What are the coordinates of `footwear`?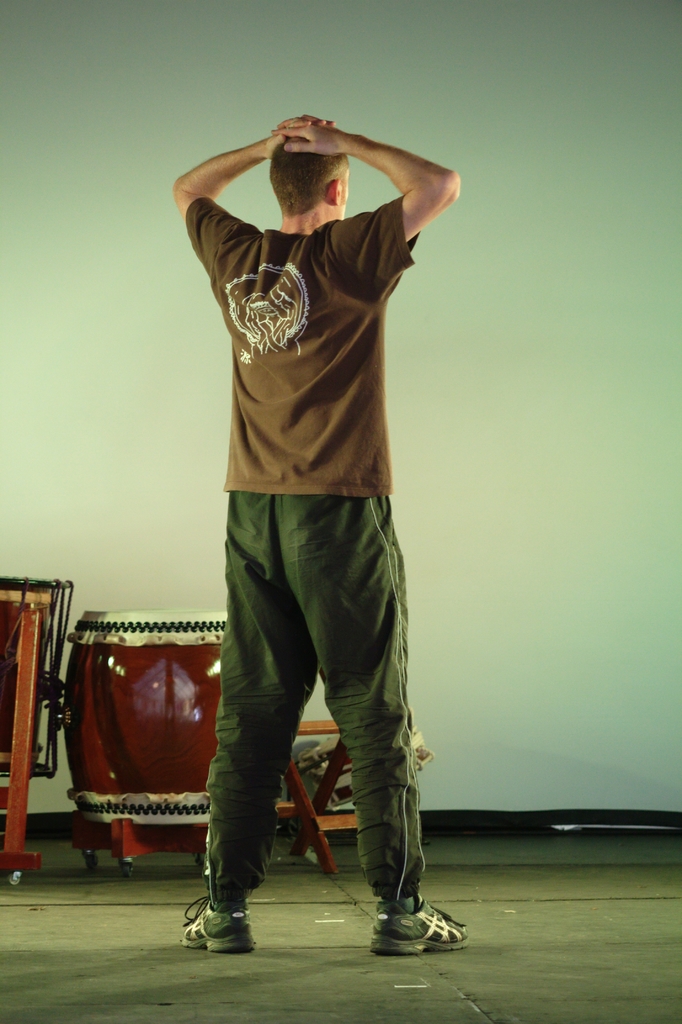
locate(178, 879, 250, 954).
